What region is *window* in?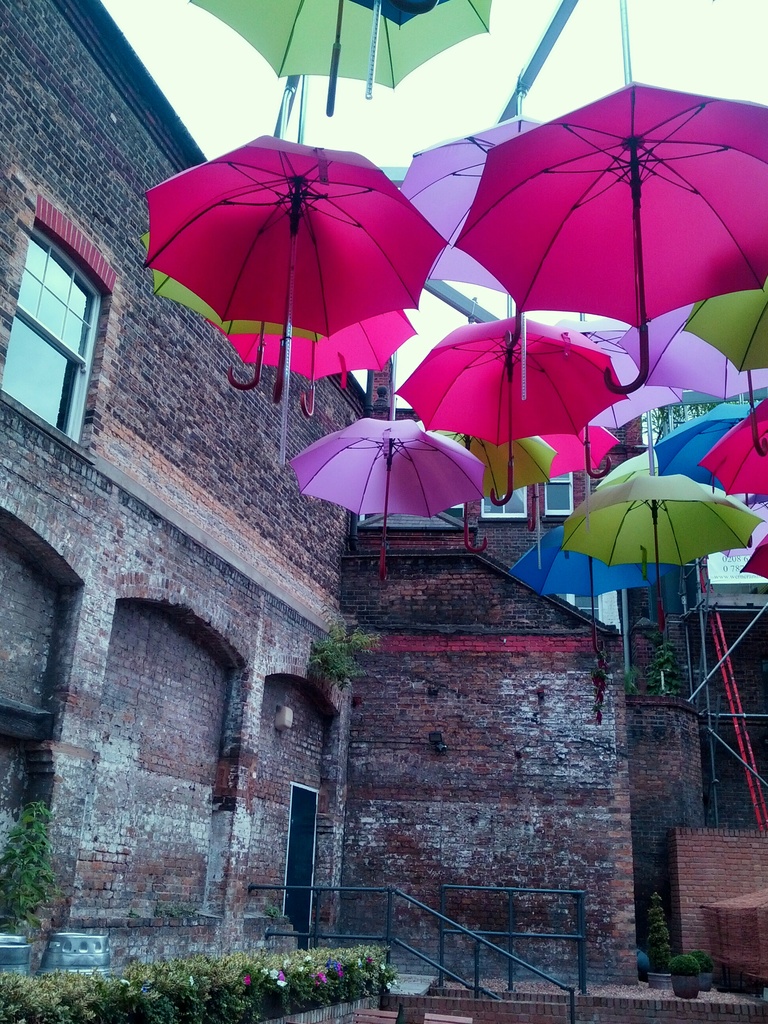
{"left": 6, "top": 195, "right": 106, "bottom": 434}.
